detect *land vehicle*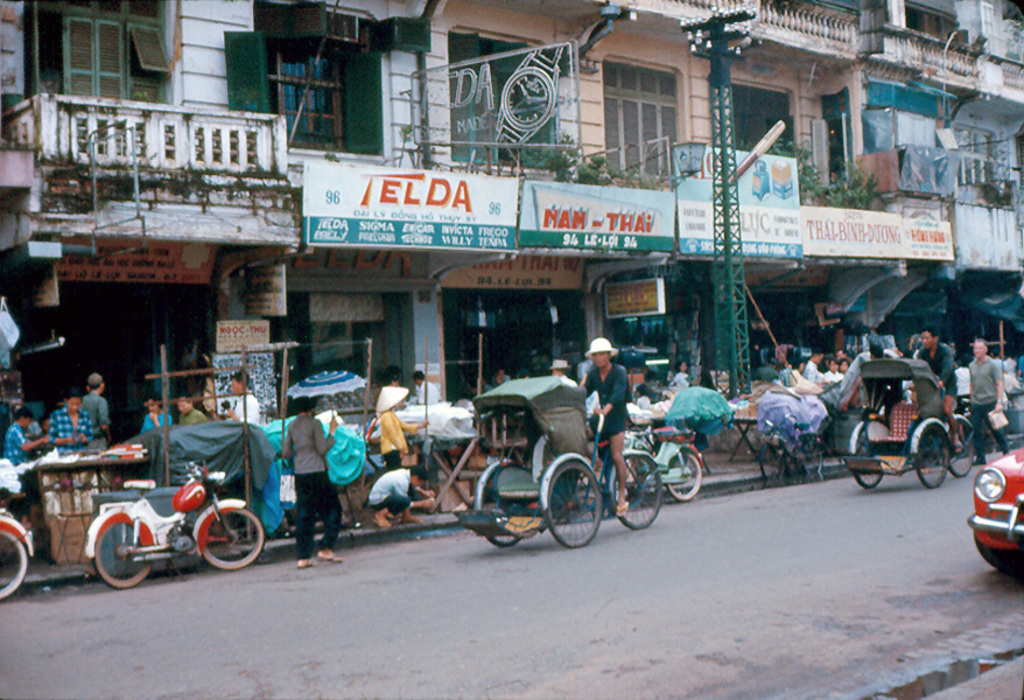
rect(0, 505, 33, 604)
